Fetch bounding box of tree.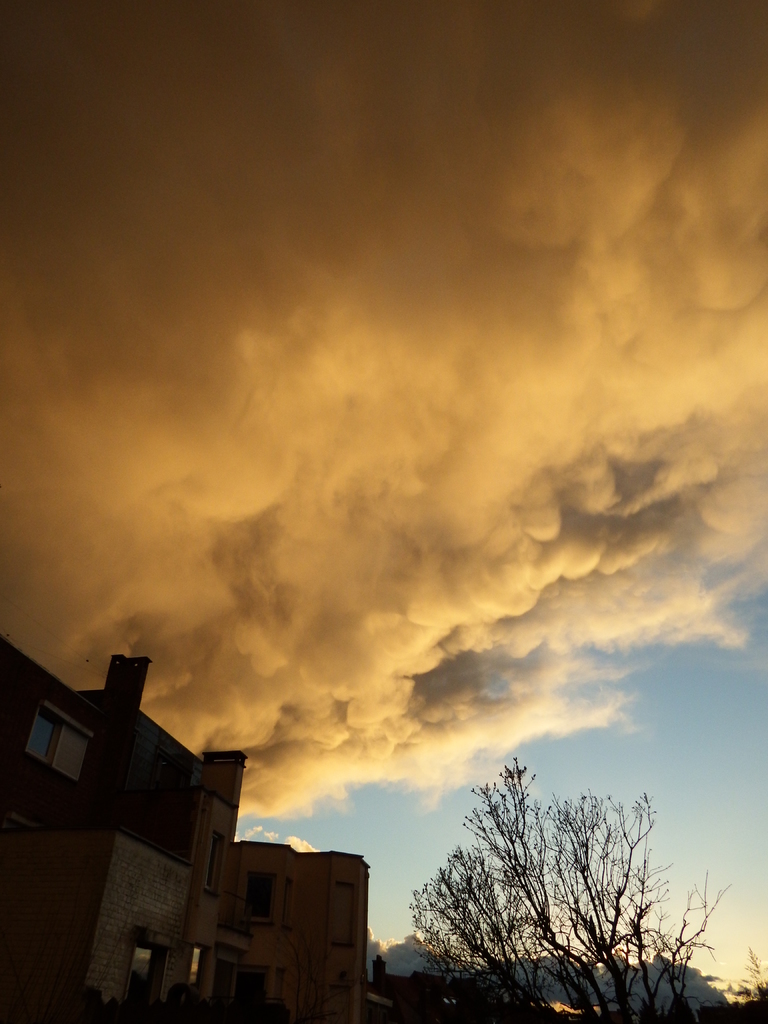
Bbox: <region>717, 935, 766, 1023</region>.
